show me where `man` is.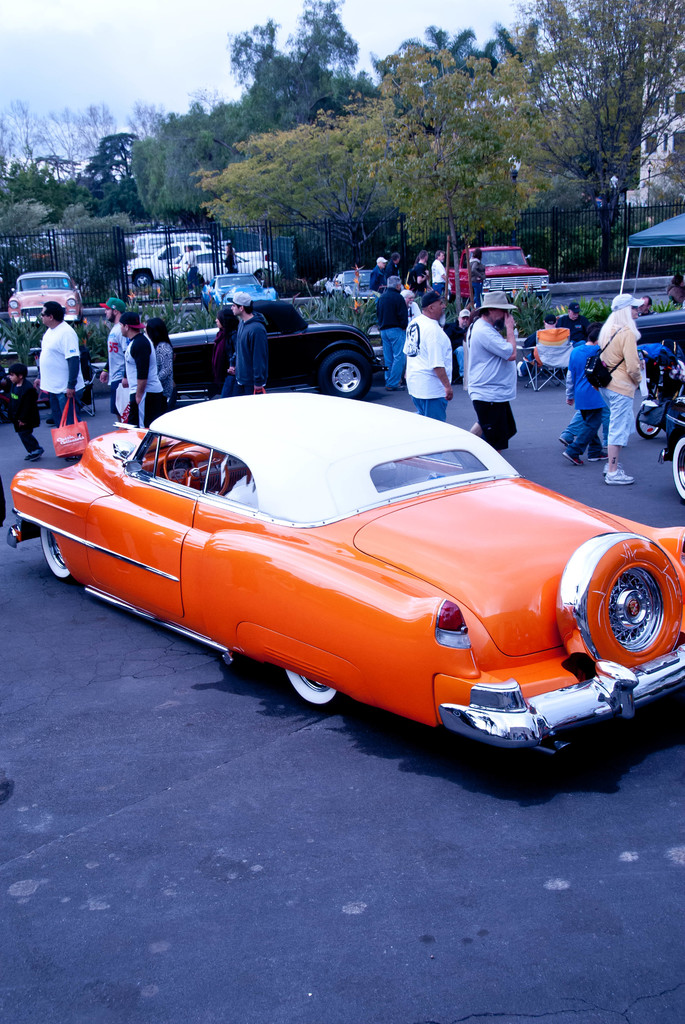
`man` is at rect(34, 300, 83, 463).
